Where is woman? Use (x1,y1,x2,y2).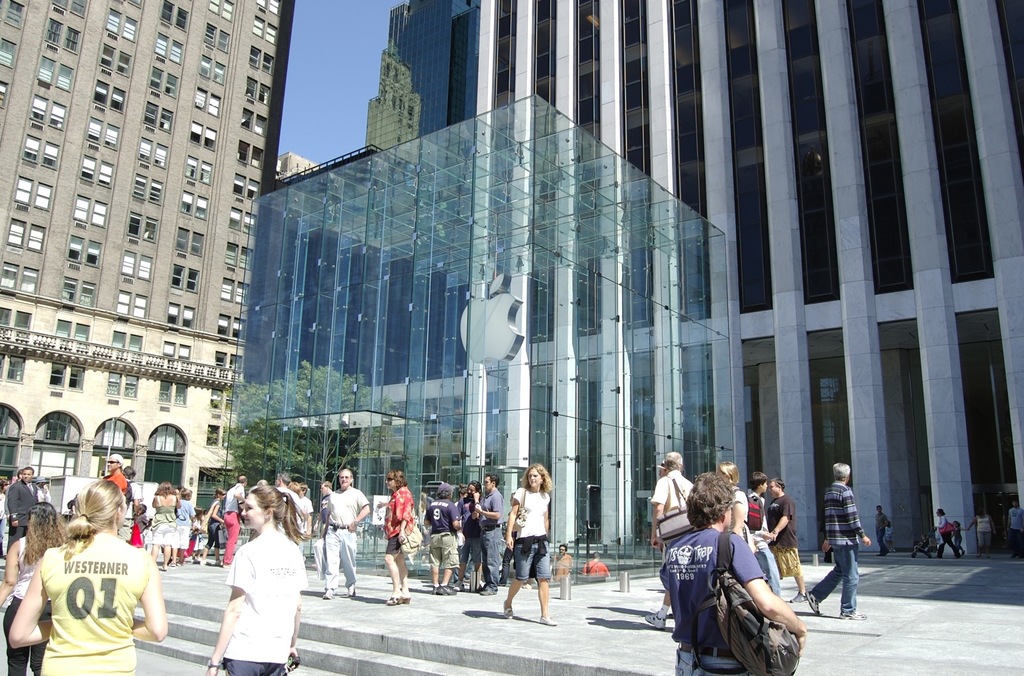
(184,474,300,675).
